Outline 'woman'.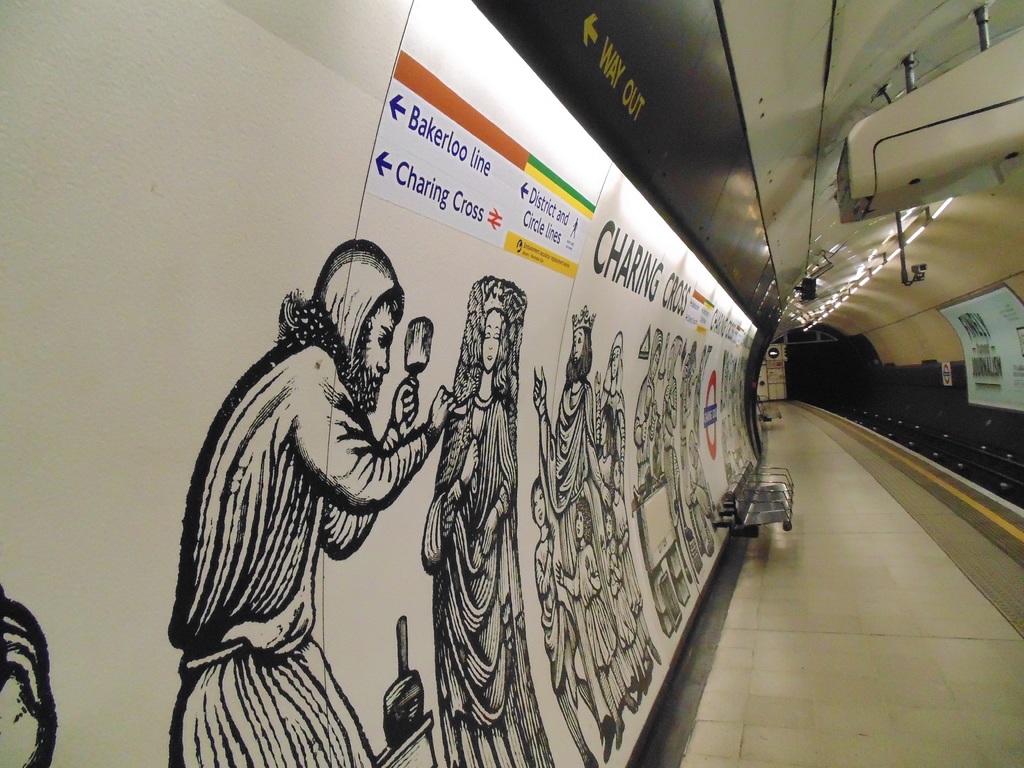
Outline: {"x1": 656, "y1": 335, "x2": 701, "y2": 580}.
